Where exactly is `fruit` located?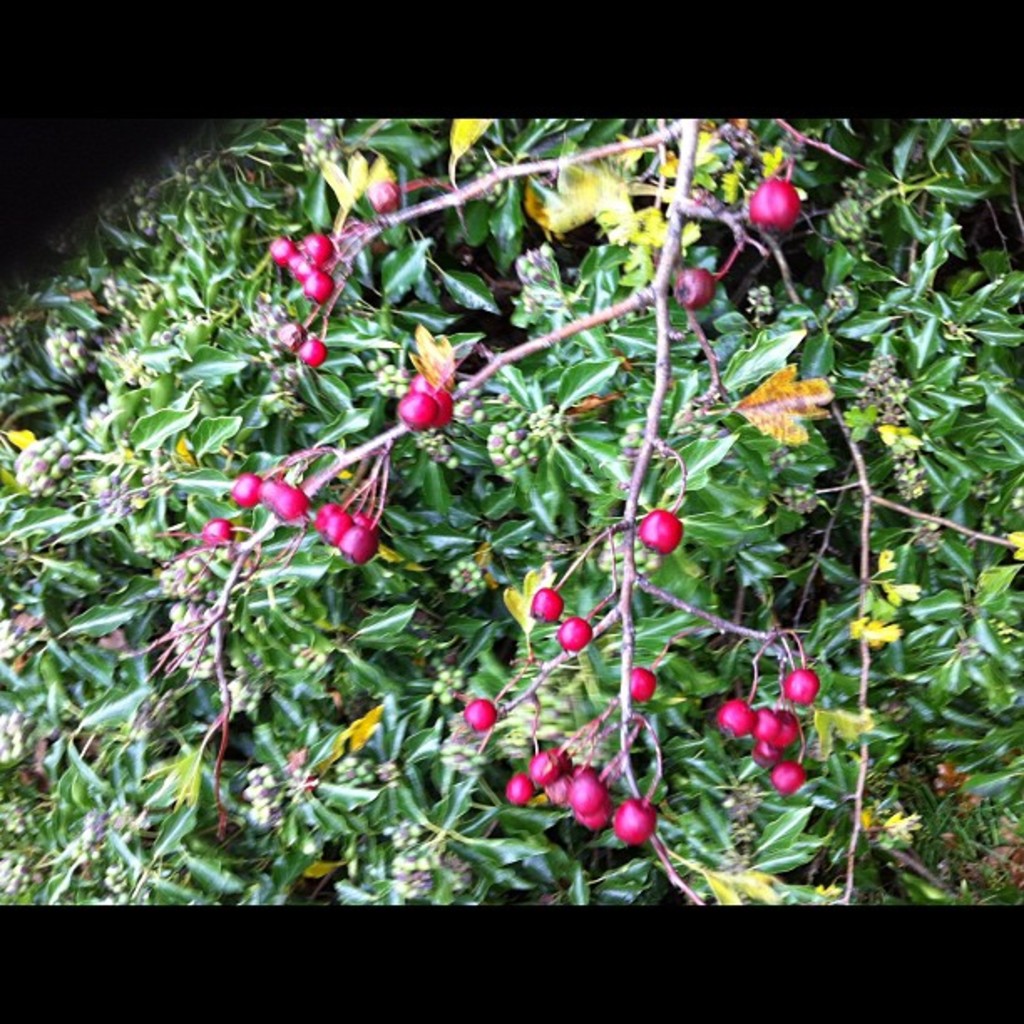
Its bounding box is bbox=(748, 172, 800, 234).
